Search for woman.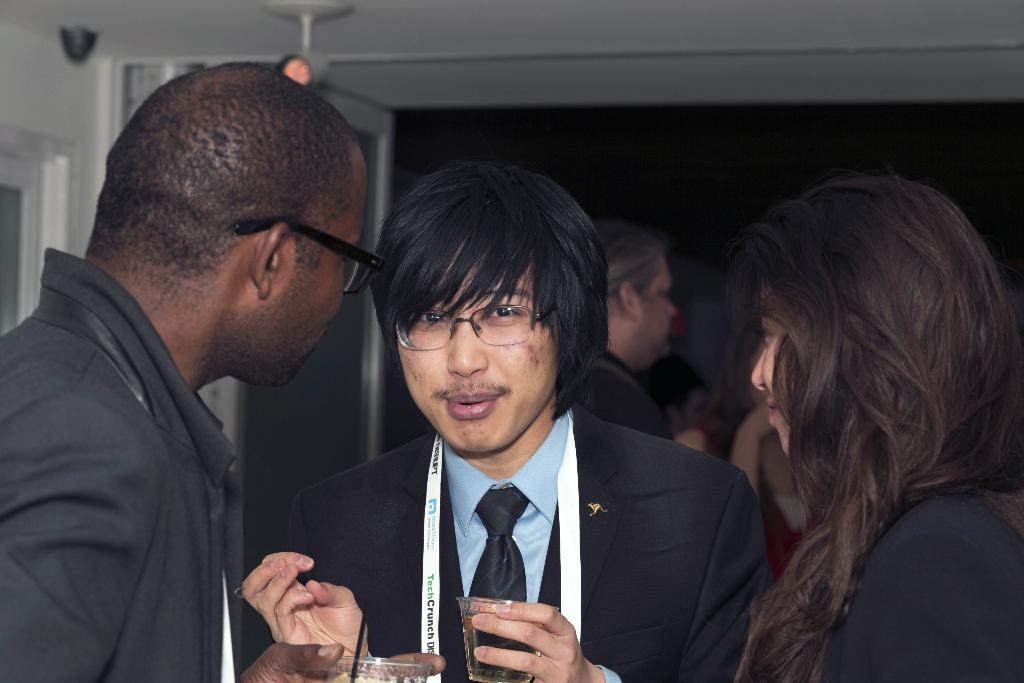
Found at <bbox>730, 169, 1019, 682</bbox>.
